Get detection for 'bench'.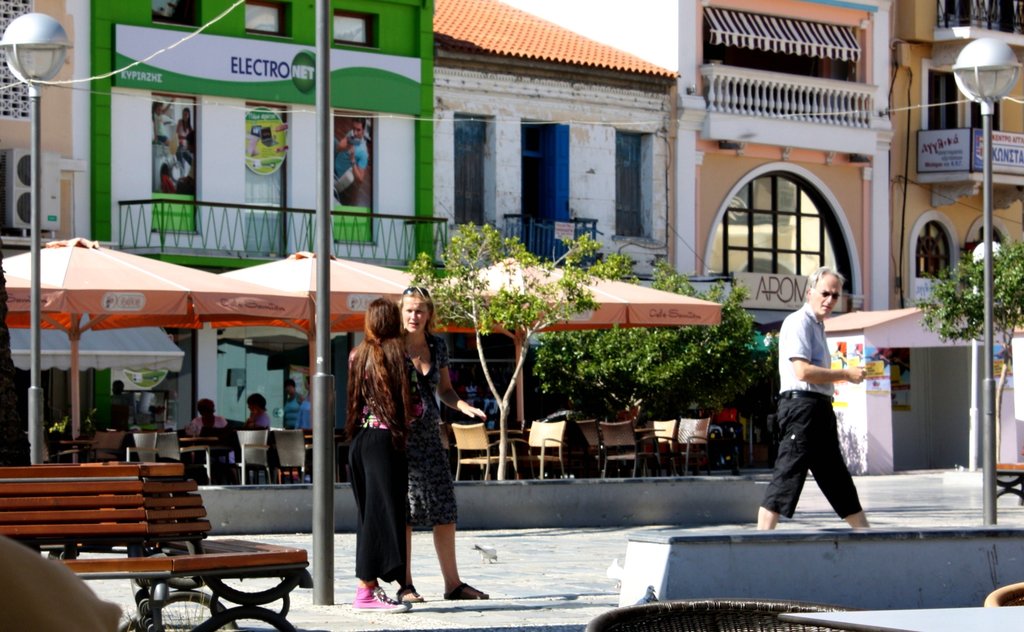
Detection: l=0, t=460, r=308, b=631.
